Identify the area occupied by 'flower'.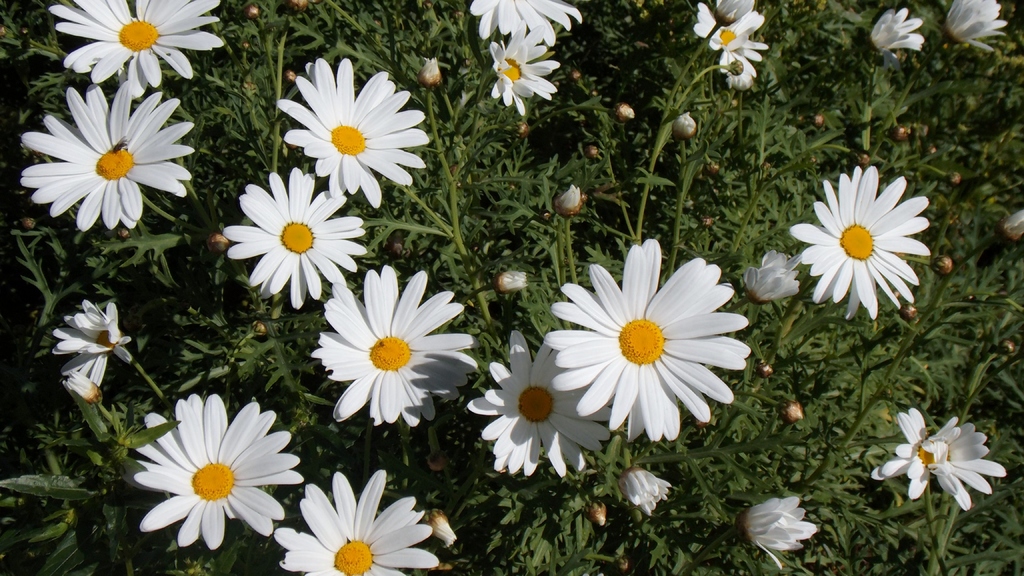
Area: Rect(272, 470, 437, 575).
